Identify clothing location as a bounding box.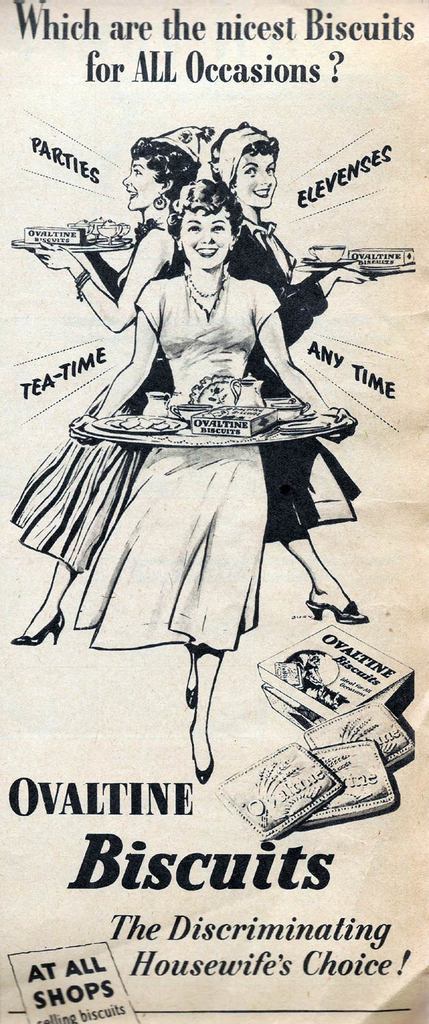
BBox(128, 272, 278, 659).
